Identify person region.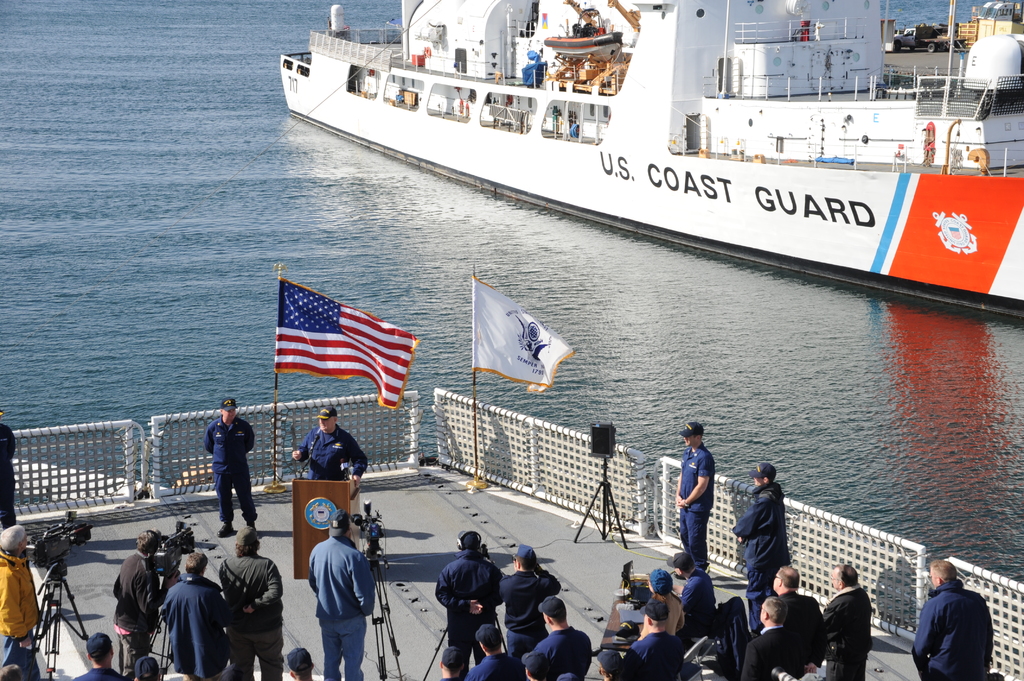
Region: bbox=(305, 509, 384, 680).
